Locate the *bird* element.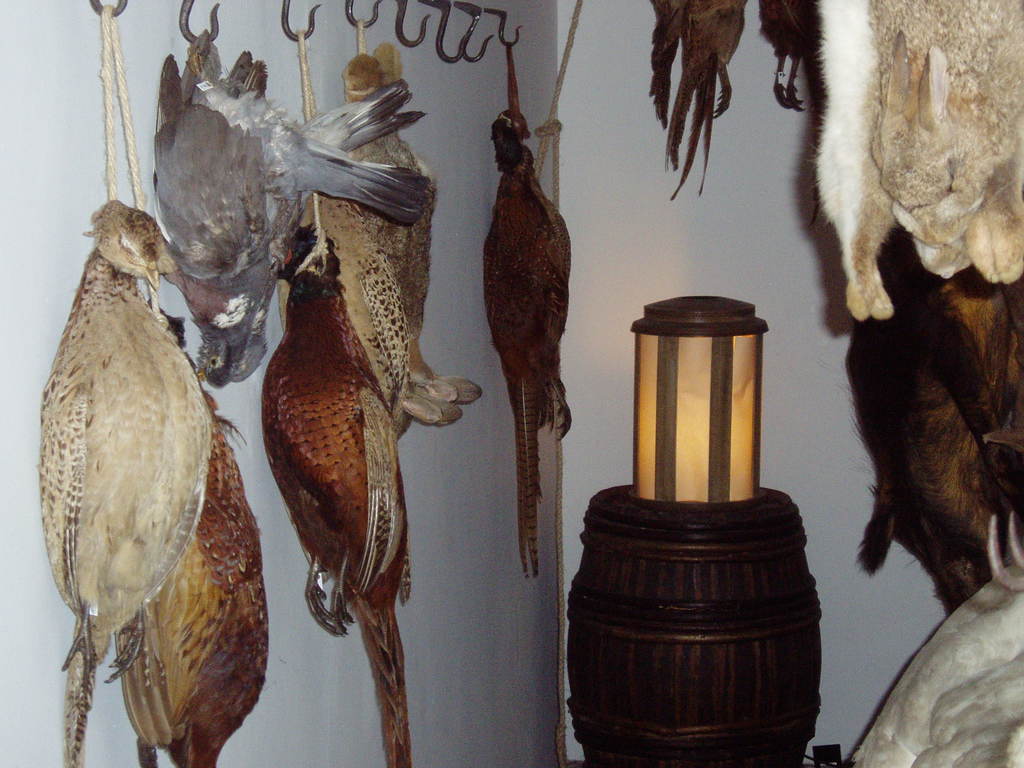
Element bbox: 30 207 273 753.
